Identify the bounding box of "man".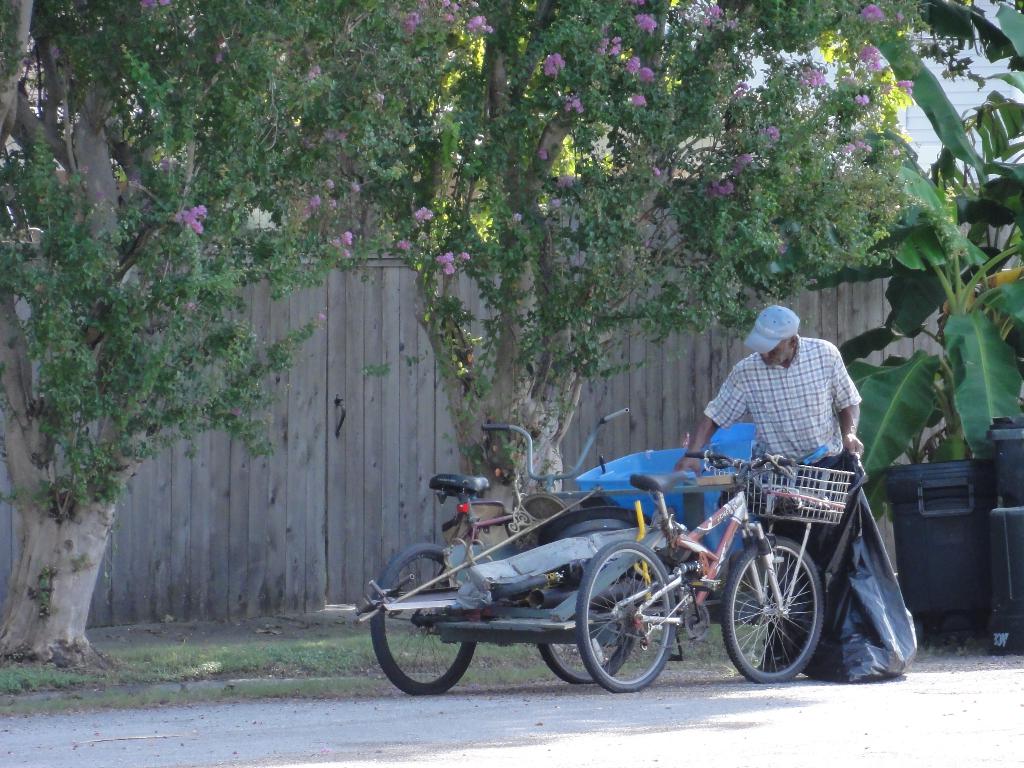
<region>673, 303, 866, 682</region>.
